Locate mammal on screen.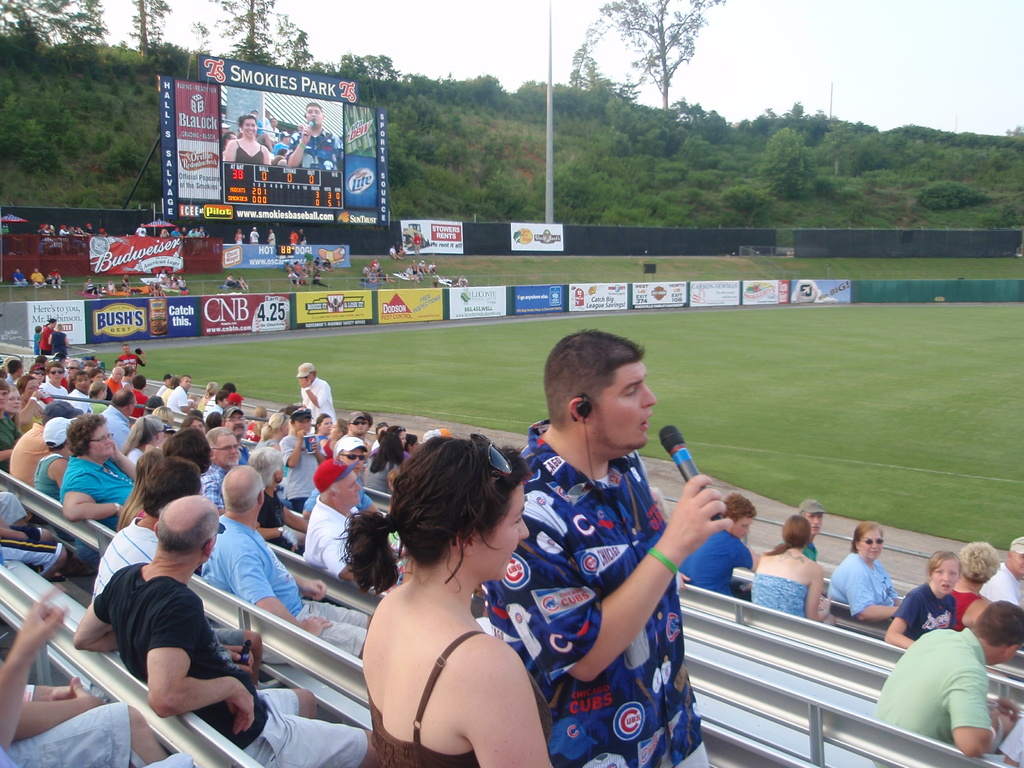
On screen at 267/230/277/244.
